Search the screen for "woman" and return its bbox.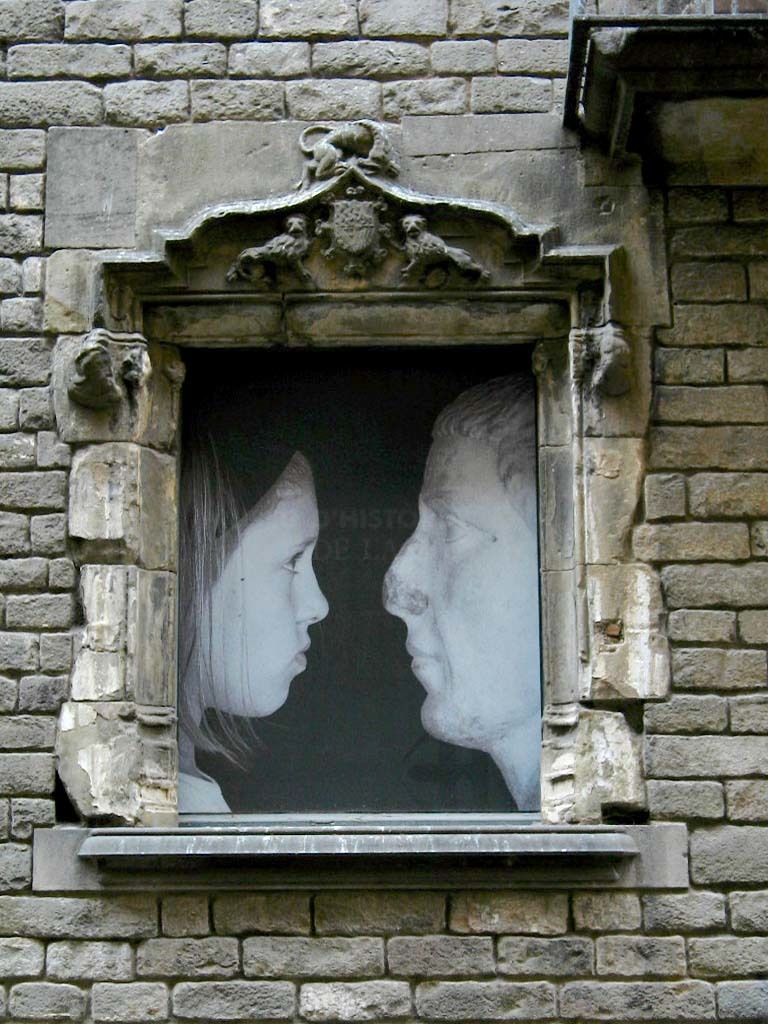
Found: x1=169, y1=394, x2=333, y2=810.
